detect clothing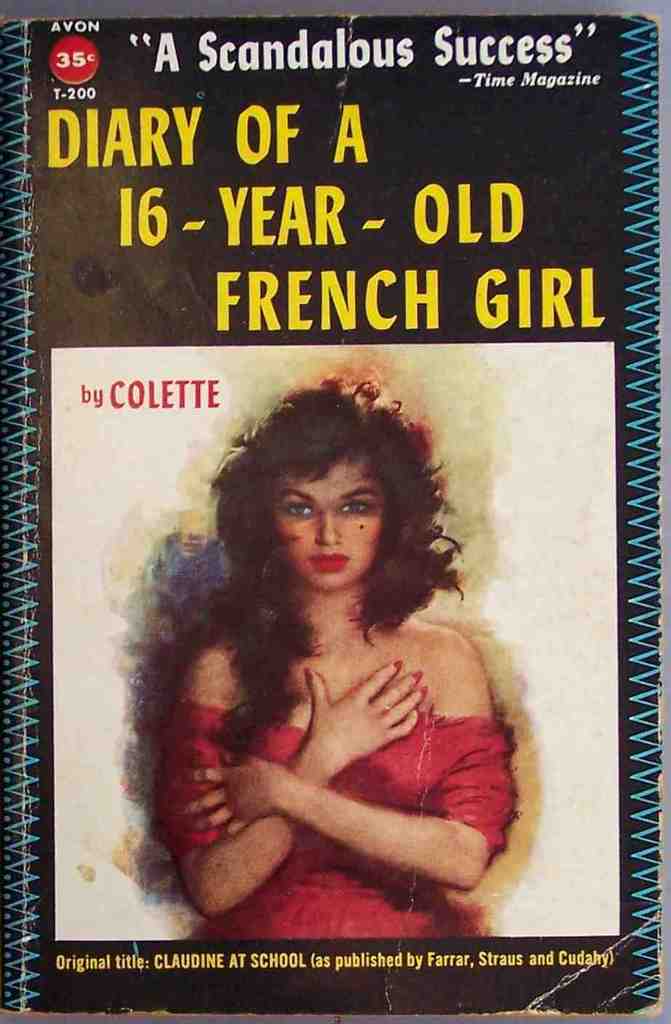
rect(173, 695, 520, 944)
